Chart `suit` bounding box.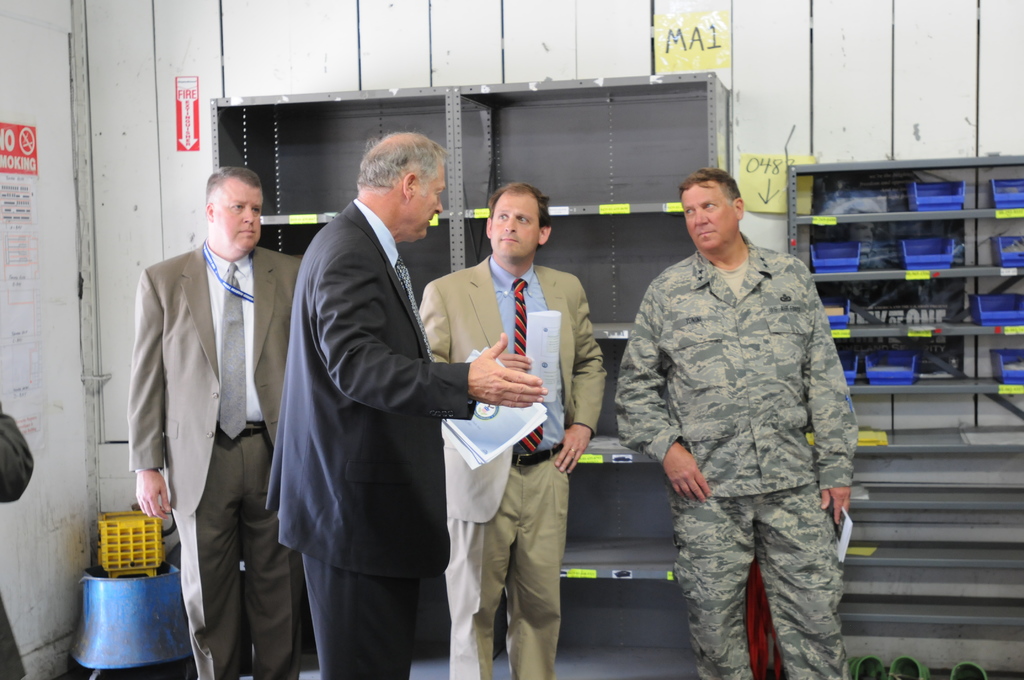
Charted: pyautogui.locateOnScreen(416, 250, 610, 679).
